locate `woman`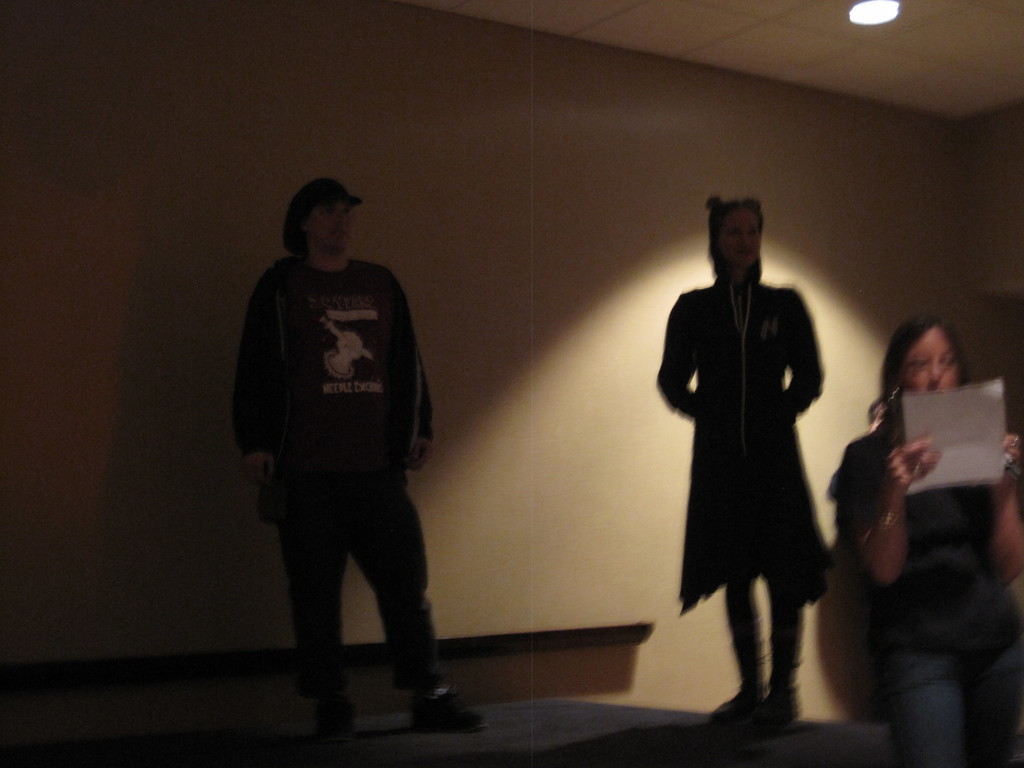
830:280:1006:767
